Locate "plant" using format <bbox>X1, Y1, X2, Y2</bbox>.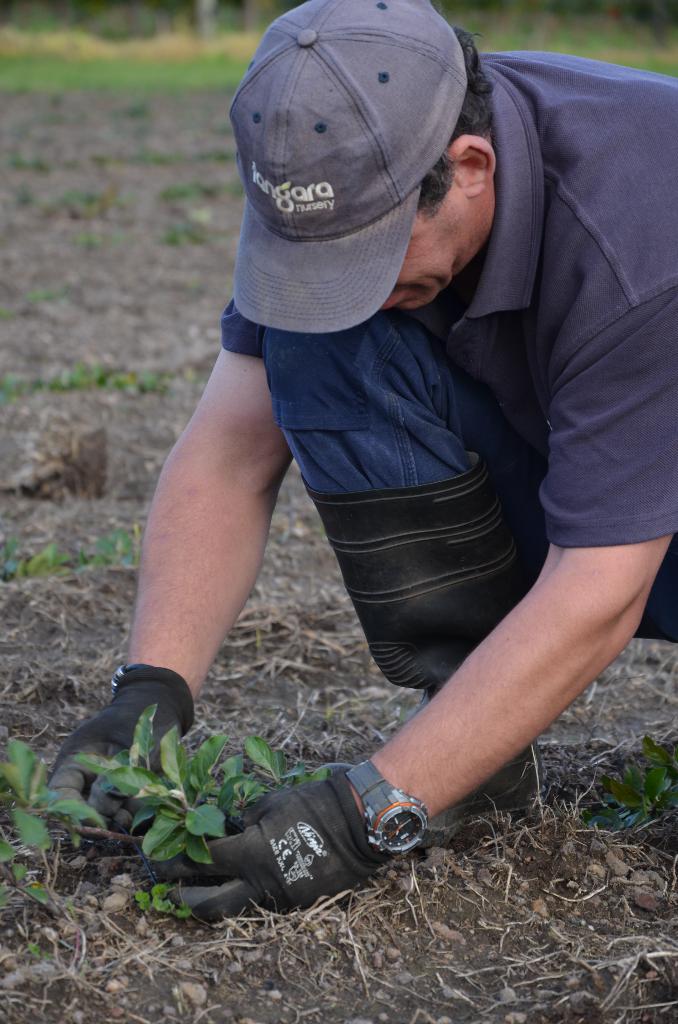
<bbox>120, 95, 141, 113</bbox>.
